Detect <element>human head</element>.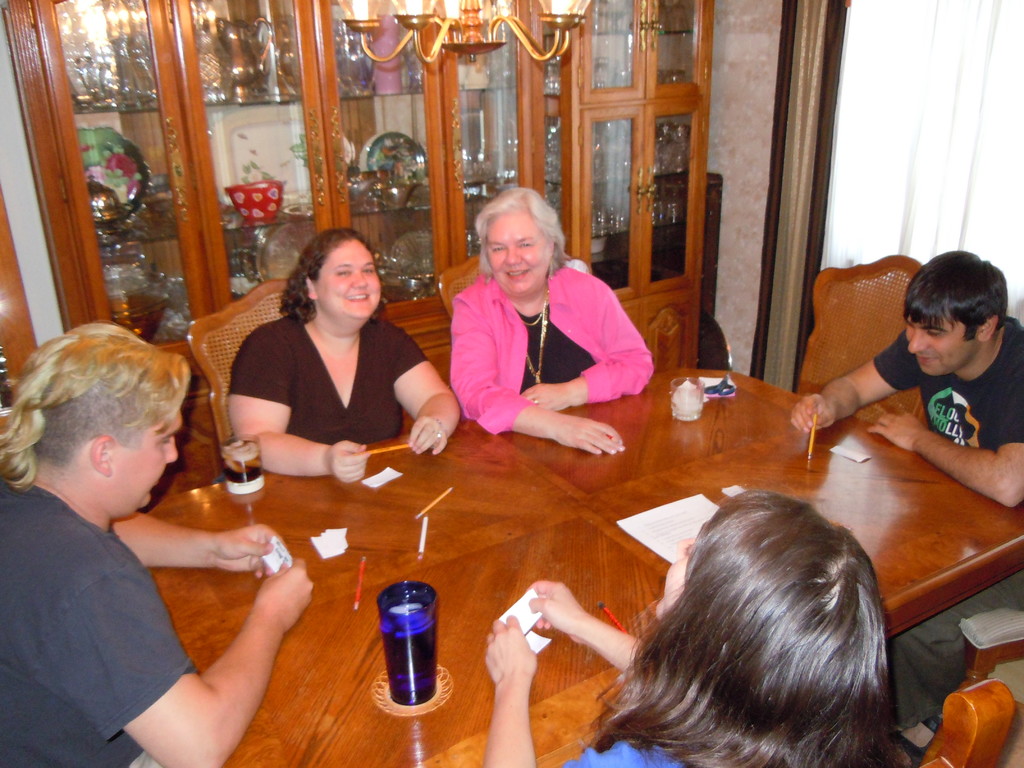
Detected at x1=476 y1=186 x2=565 y2=294.
